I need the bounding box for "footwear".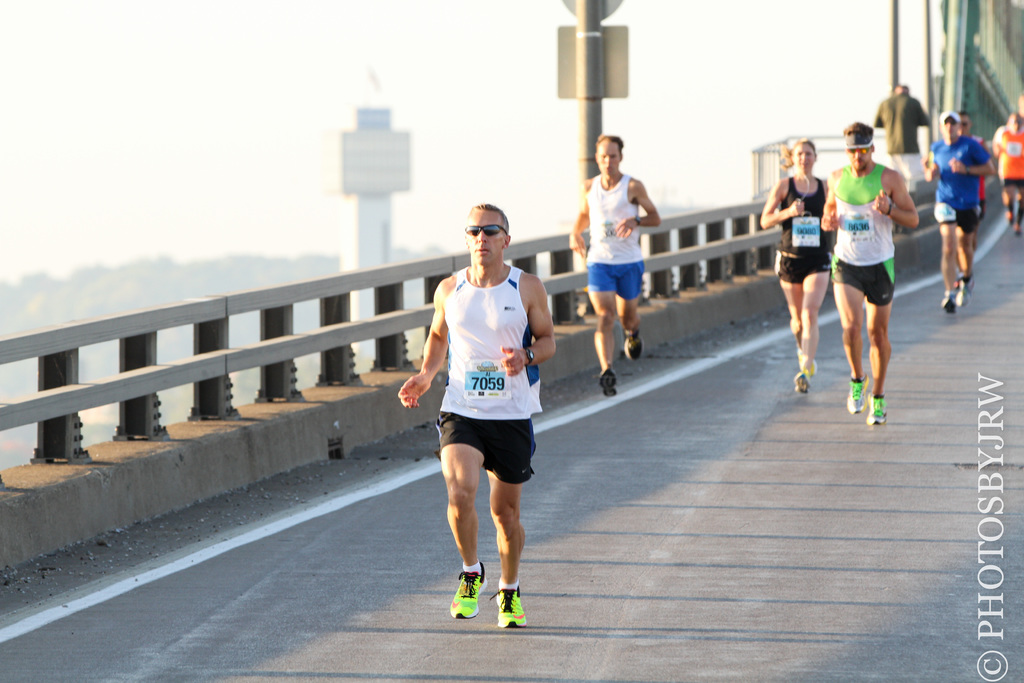
Here it is: box(623, 335, 645, 357).
